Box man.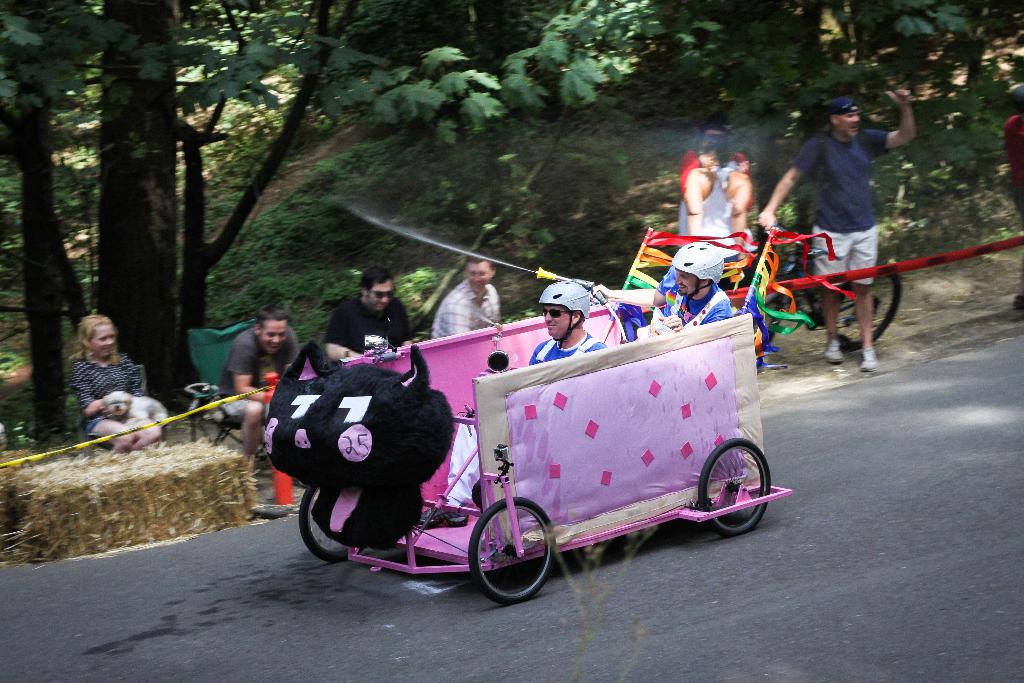
[323, 262, 412, 362].
